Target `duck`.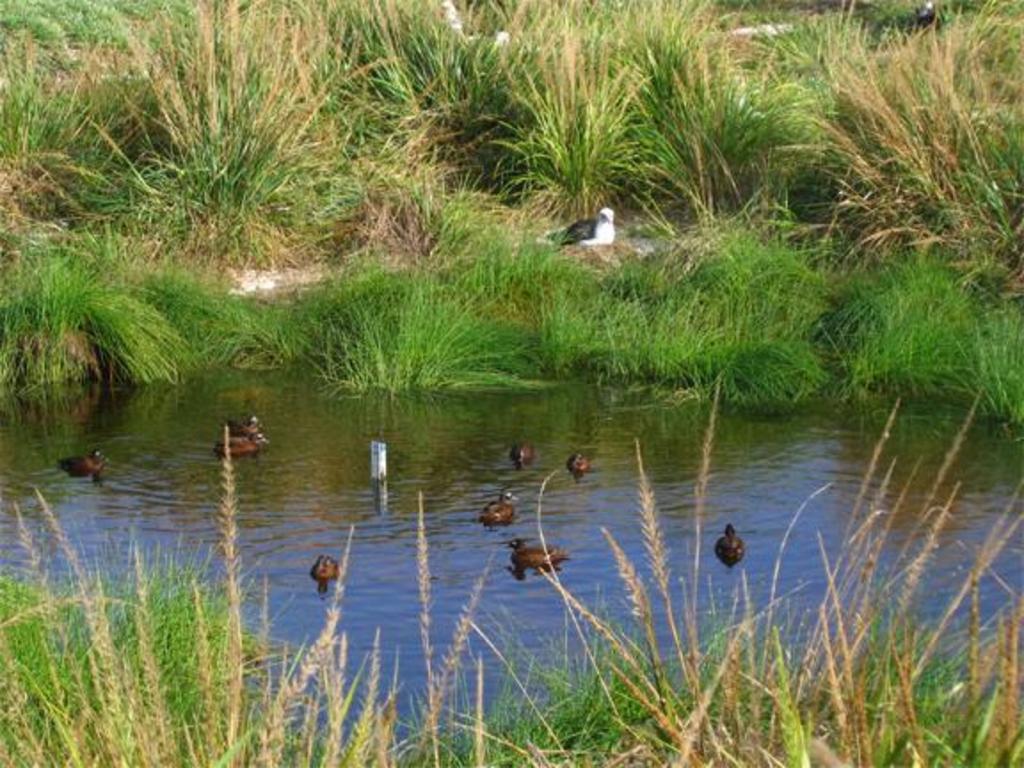
Target region: (482, 484, 521, 528).
